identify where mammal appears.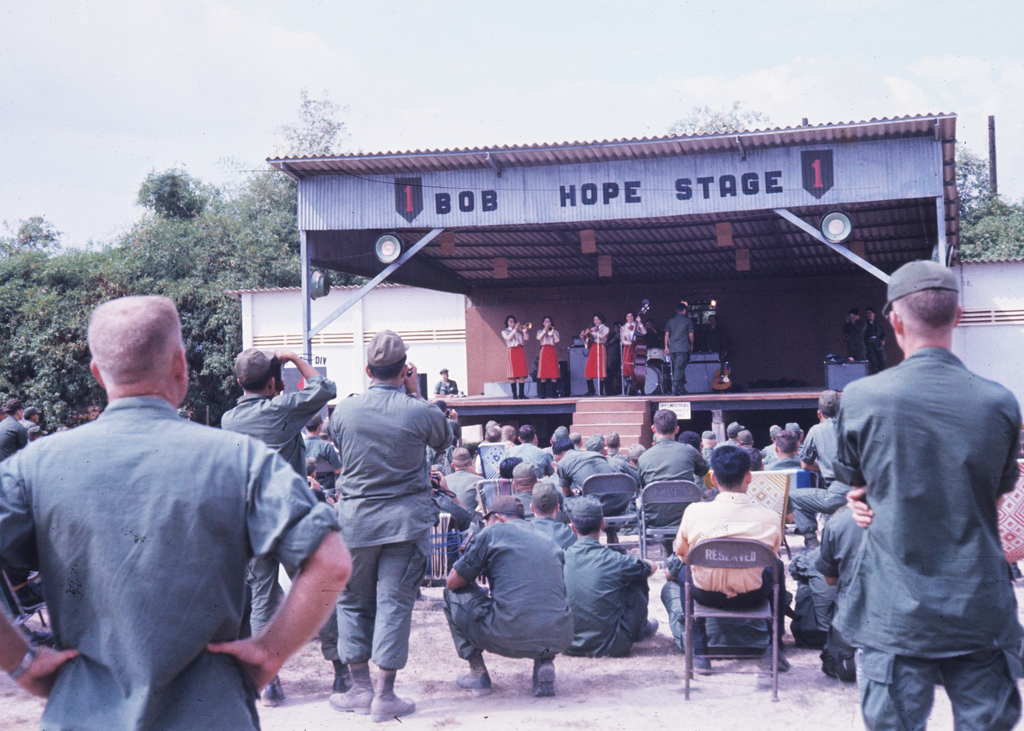
Appears at <region>216, 343, 335, 707</region>.
